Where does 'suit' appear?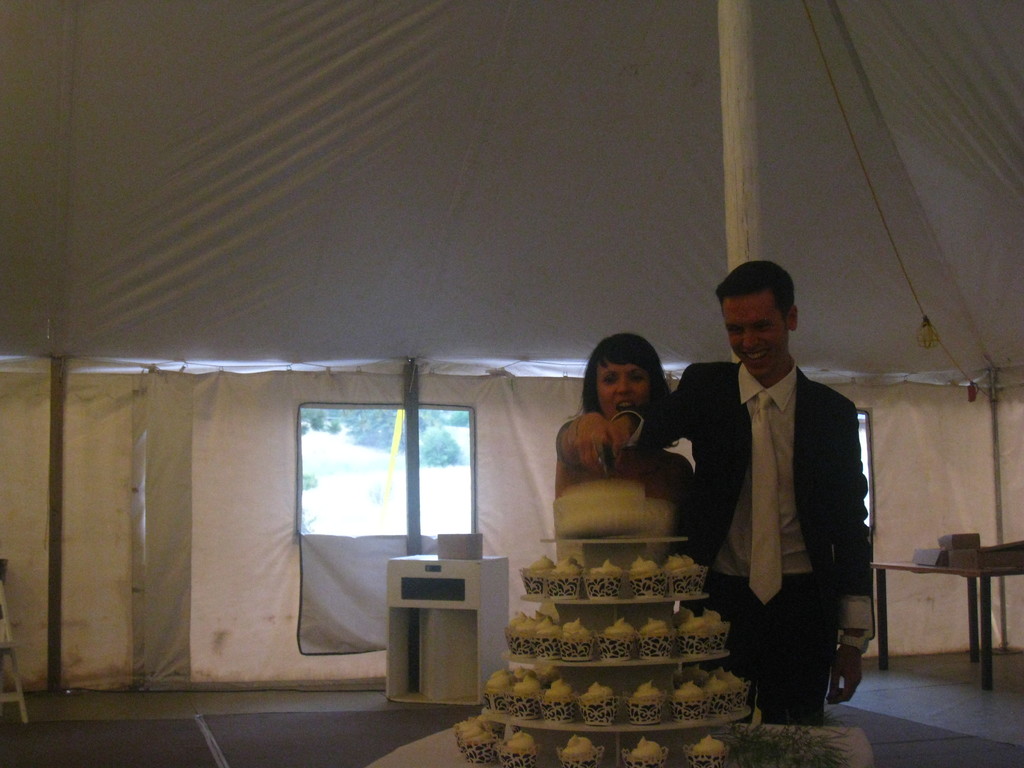
Appears at 696,346,865,735.
